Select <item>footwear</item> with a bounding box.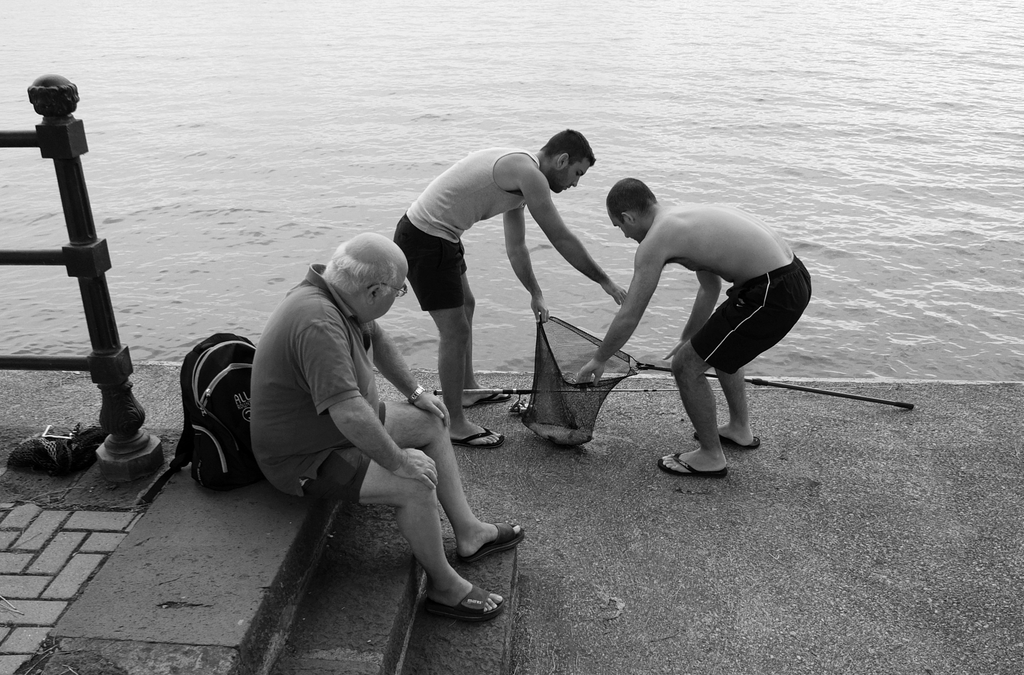
bbox=[714, 417, 765, 450].
